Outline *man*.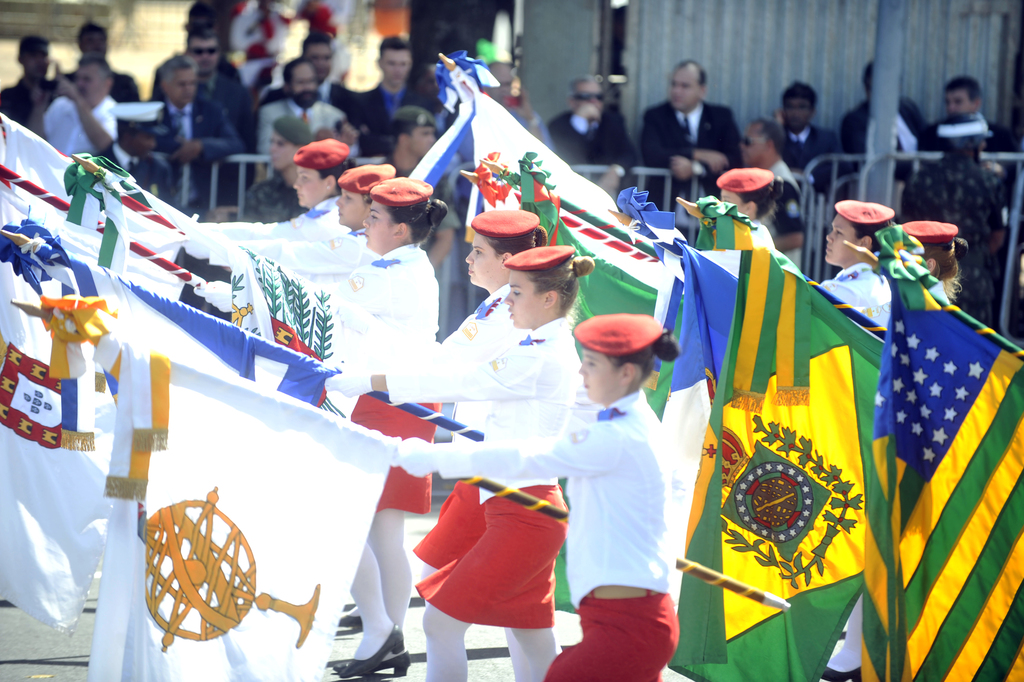
Outline: (738, 117, 806, 248).
